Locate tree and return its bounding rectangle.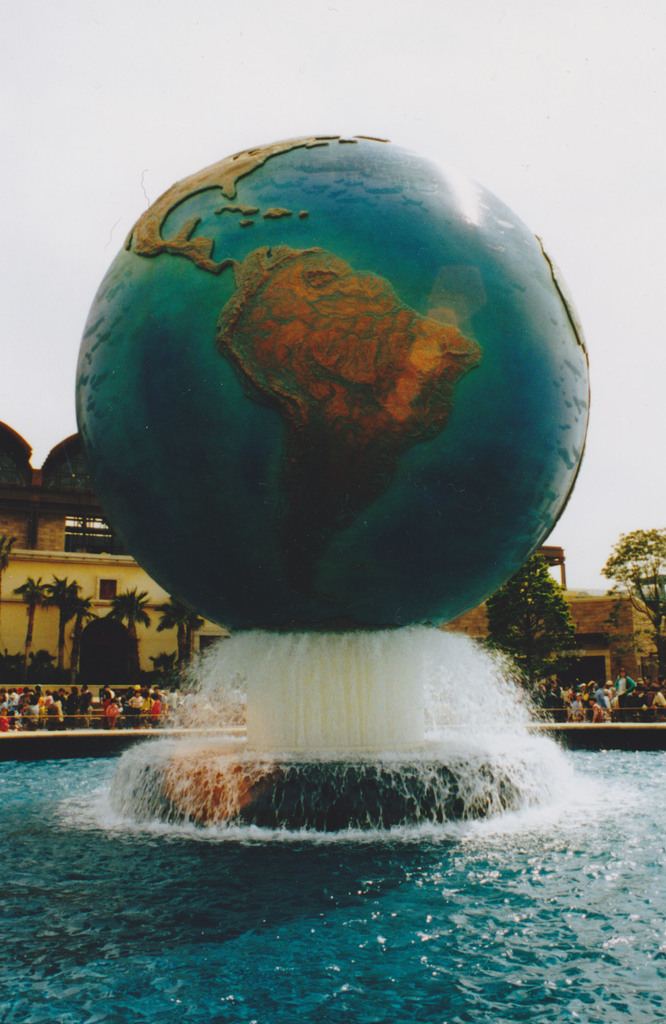
{"x1": 182, "y1": 612, "x2": 205, "y2": 676}.
